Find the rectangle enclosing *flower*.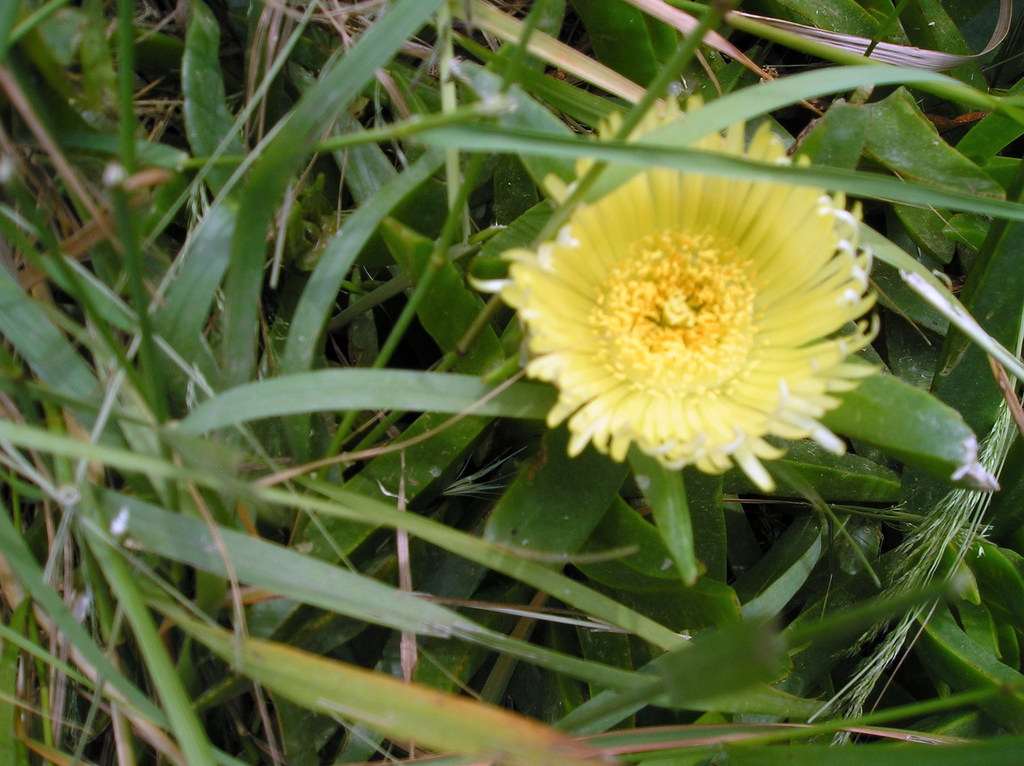
479/155/879/496.
